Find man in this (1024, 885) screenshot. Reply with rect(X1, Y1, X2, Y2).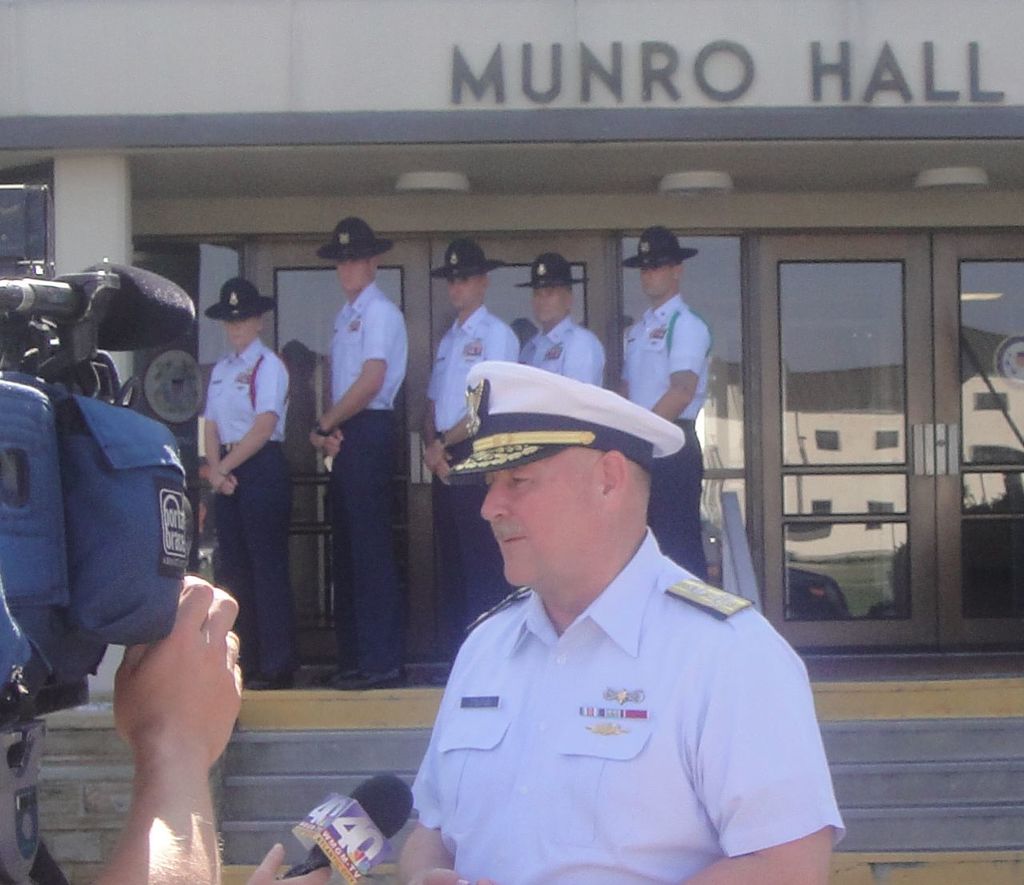
rect(319, 211, 411, 694).
